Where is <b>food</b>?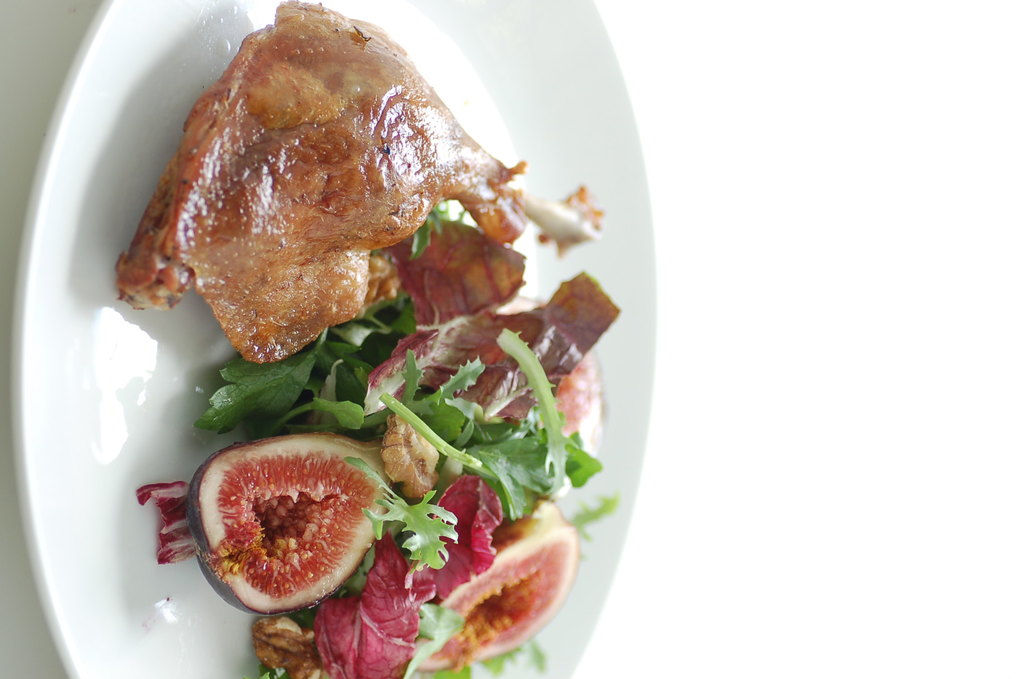
111, 20, 563, 383.
